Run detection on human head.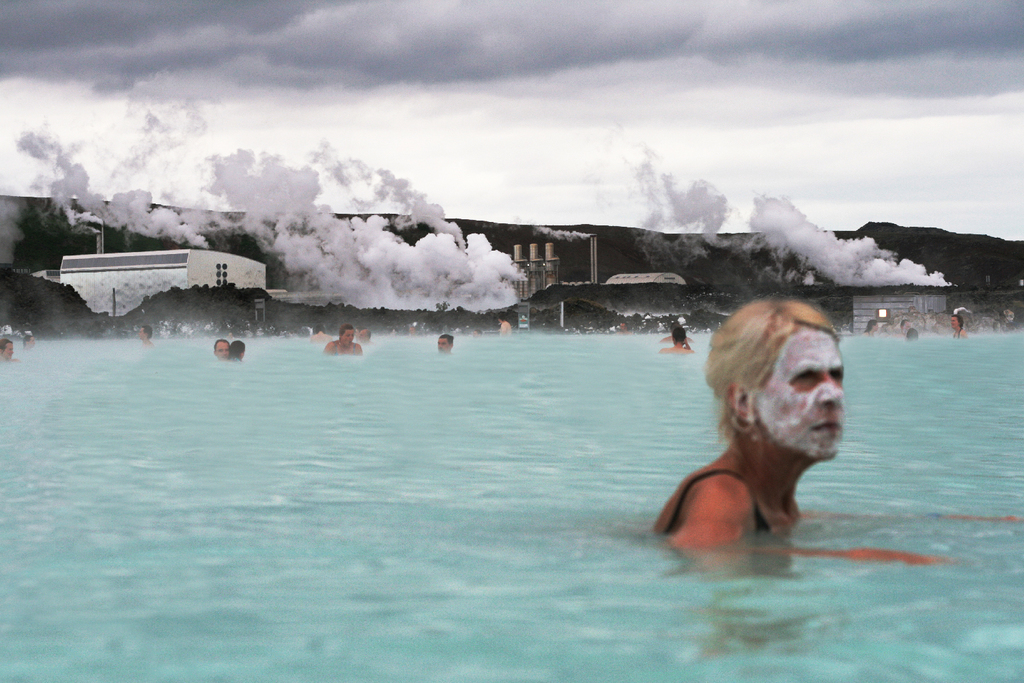
Result: [668,320,679,333].
